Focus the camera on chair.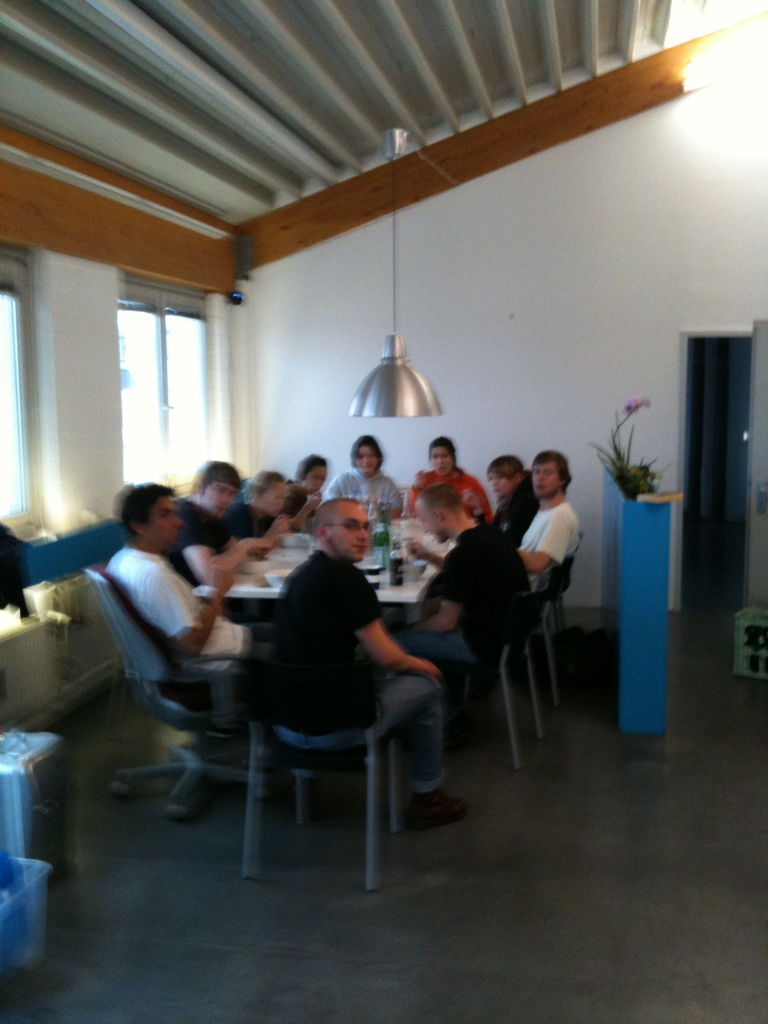
Focus region: [x1=464, y1=554, x2=576, y2=714].
